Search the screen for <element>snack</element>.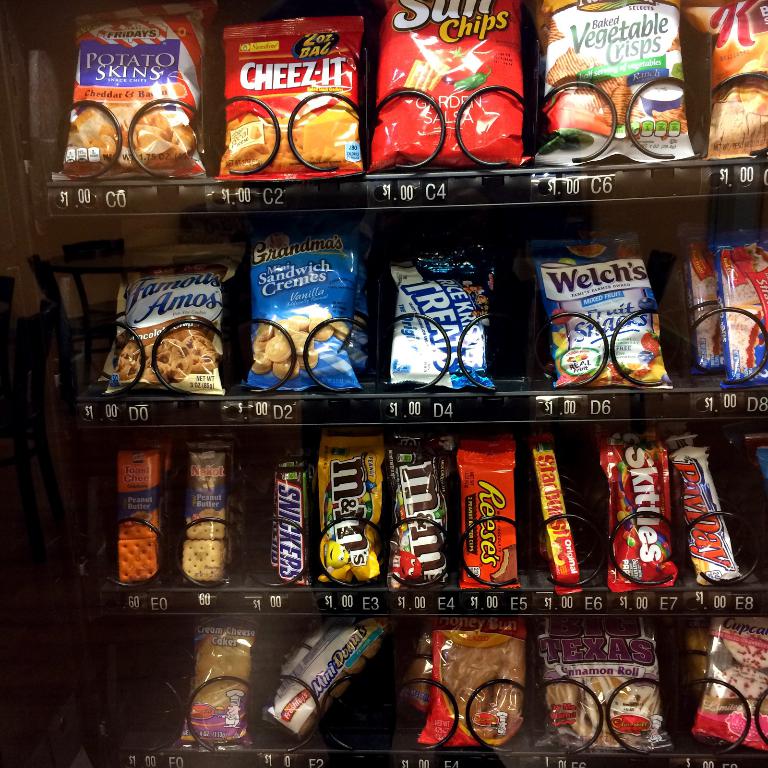
Found at [x1=103, y1=247, x2=233, y2=396].
